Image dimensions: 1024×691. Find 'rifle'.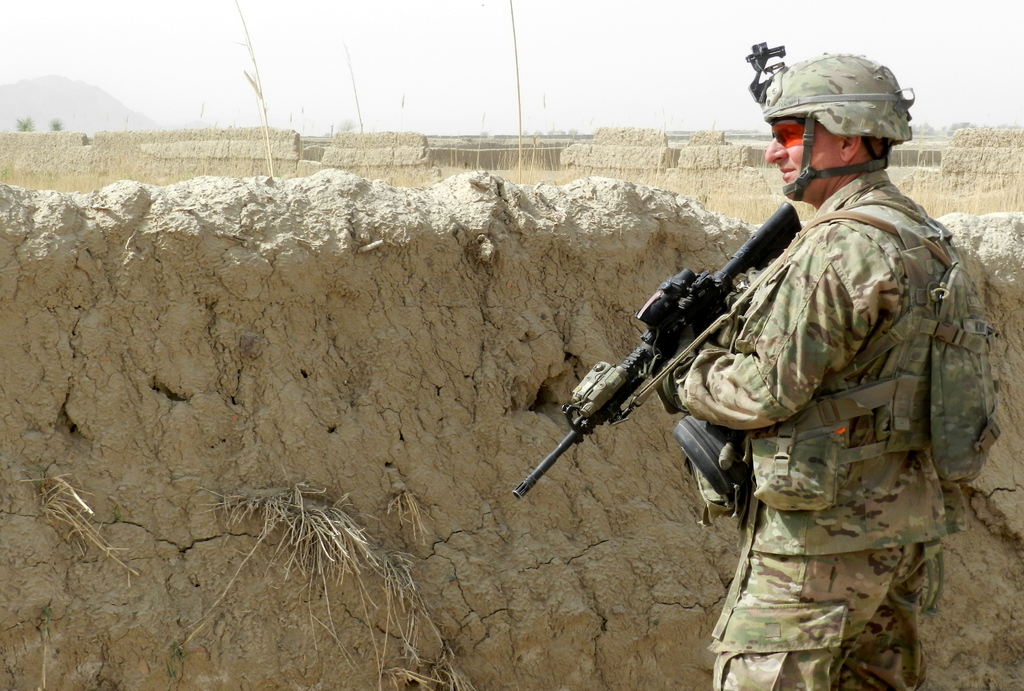
locate(508, 199, 804, 500).
